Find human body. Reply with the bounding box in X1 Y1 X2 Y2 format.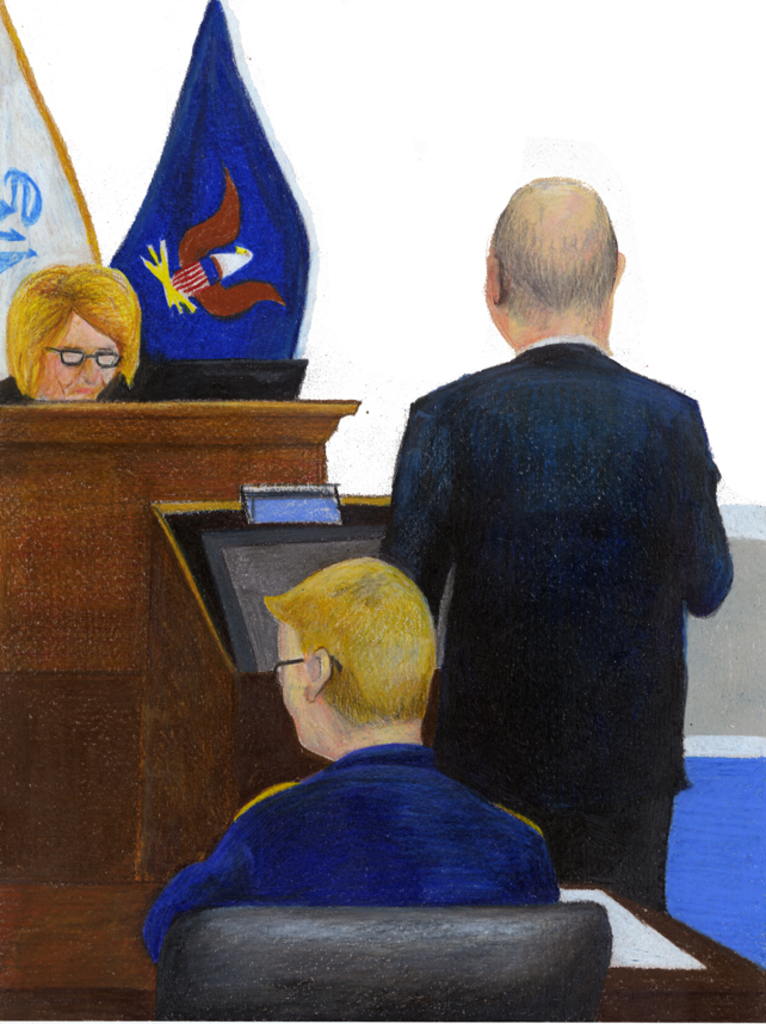
148 550 570 974.
